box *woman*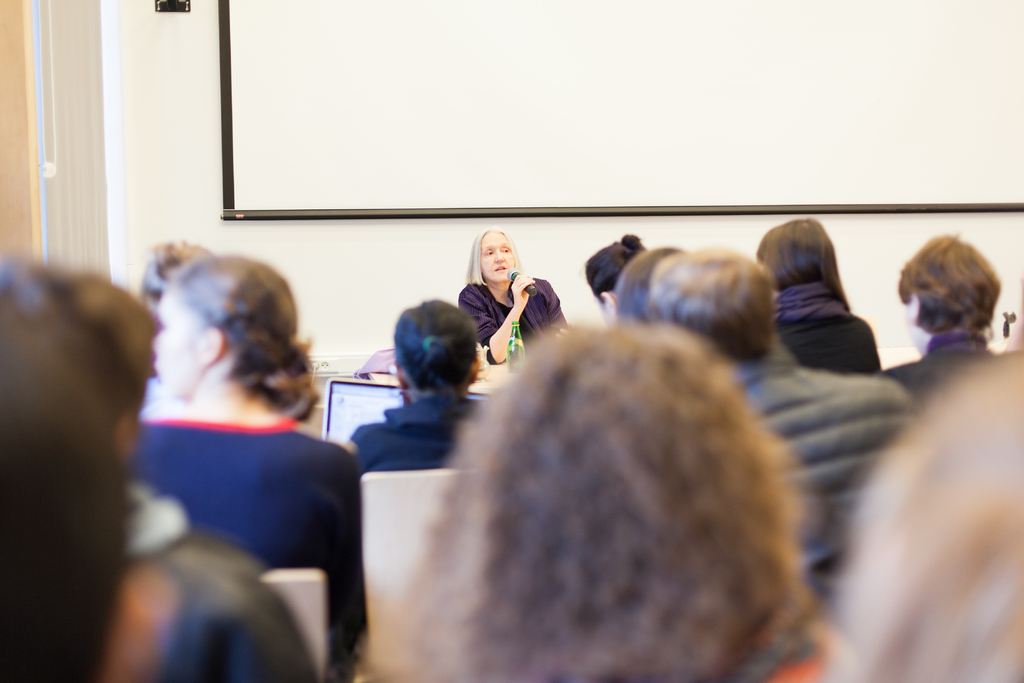
x1=750, y1=213, x2=902, y2=393
